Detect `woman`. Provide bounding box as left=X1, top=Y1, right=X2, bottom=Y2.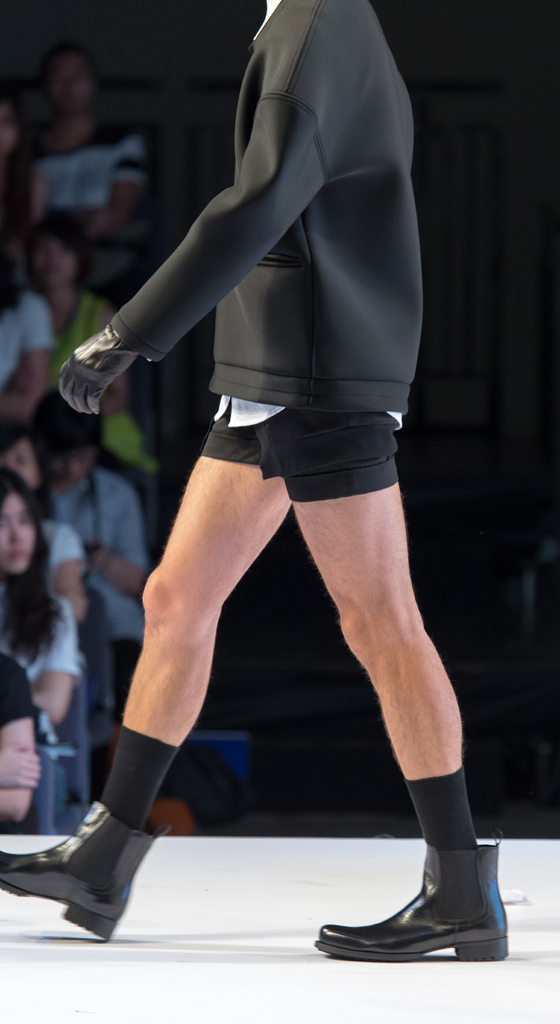
left=0, top=463, right=91, bottom=835.
